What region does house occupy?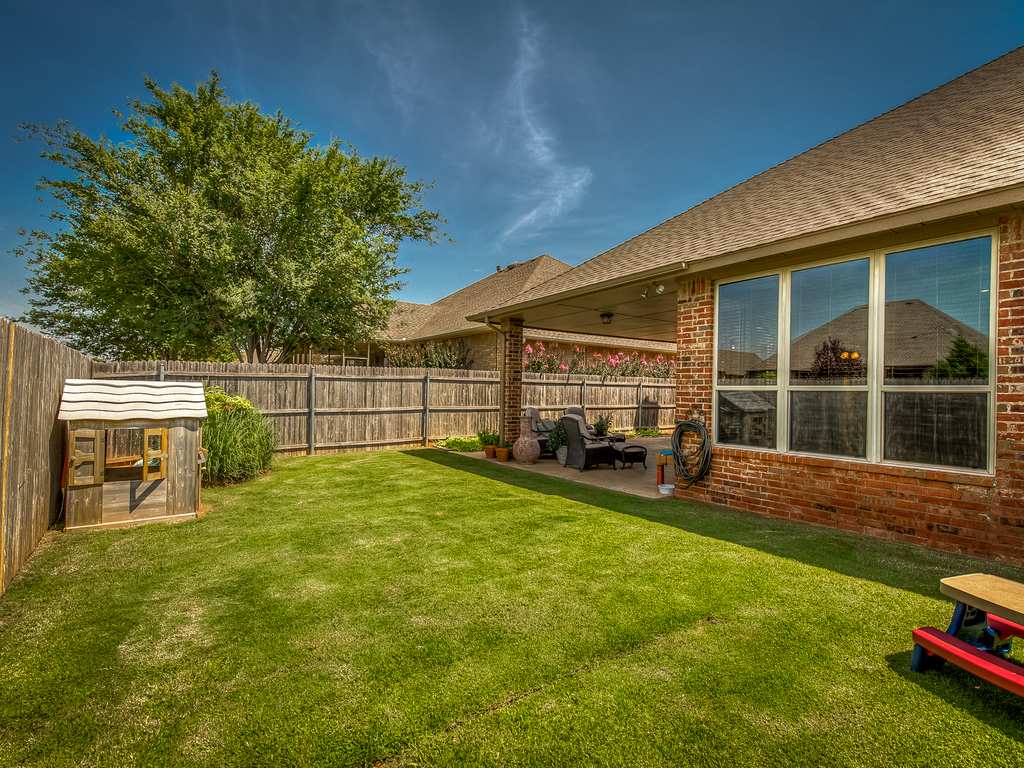
select_region(460, 49, 1023, 572).
